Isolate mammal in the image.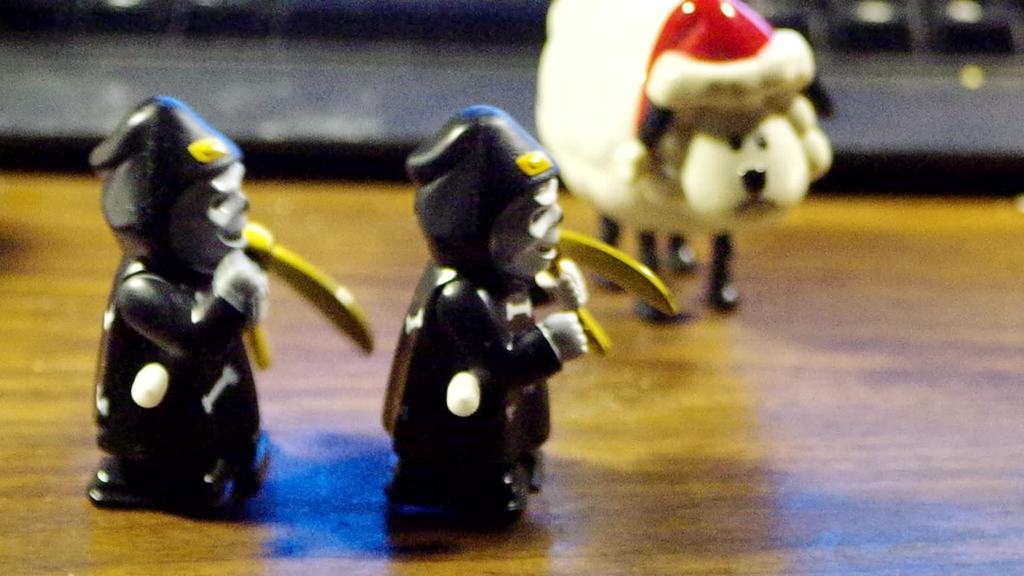
Isolated region: rect(379, 106, 588, 525).
